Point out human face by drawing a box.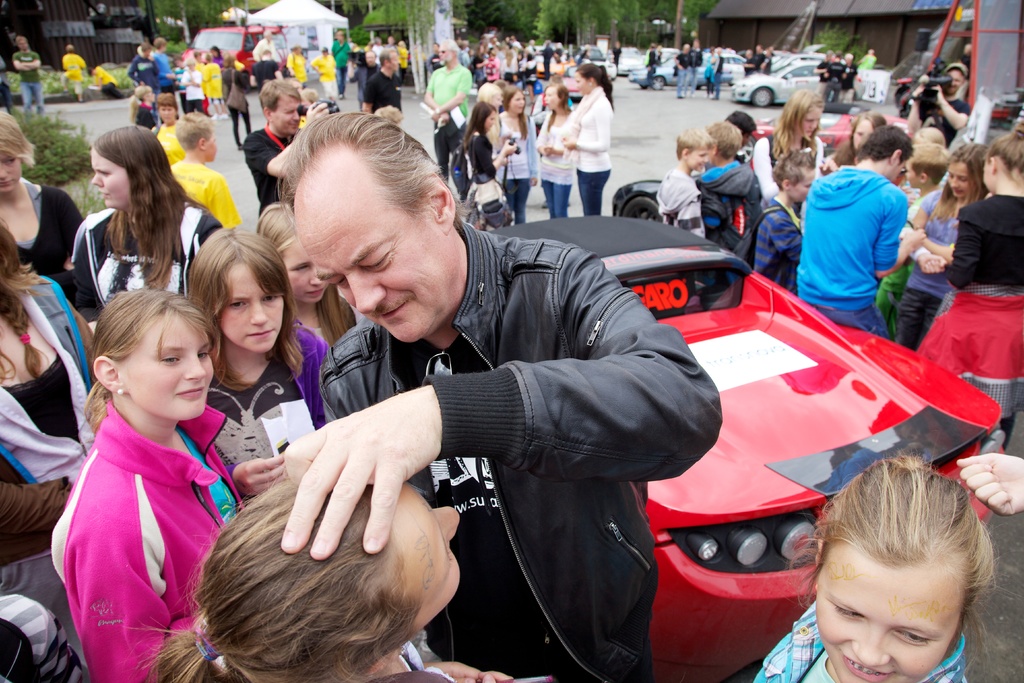
box=[314, 160, 419, 350].
